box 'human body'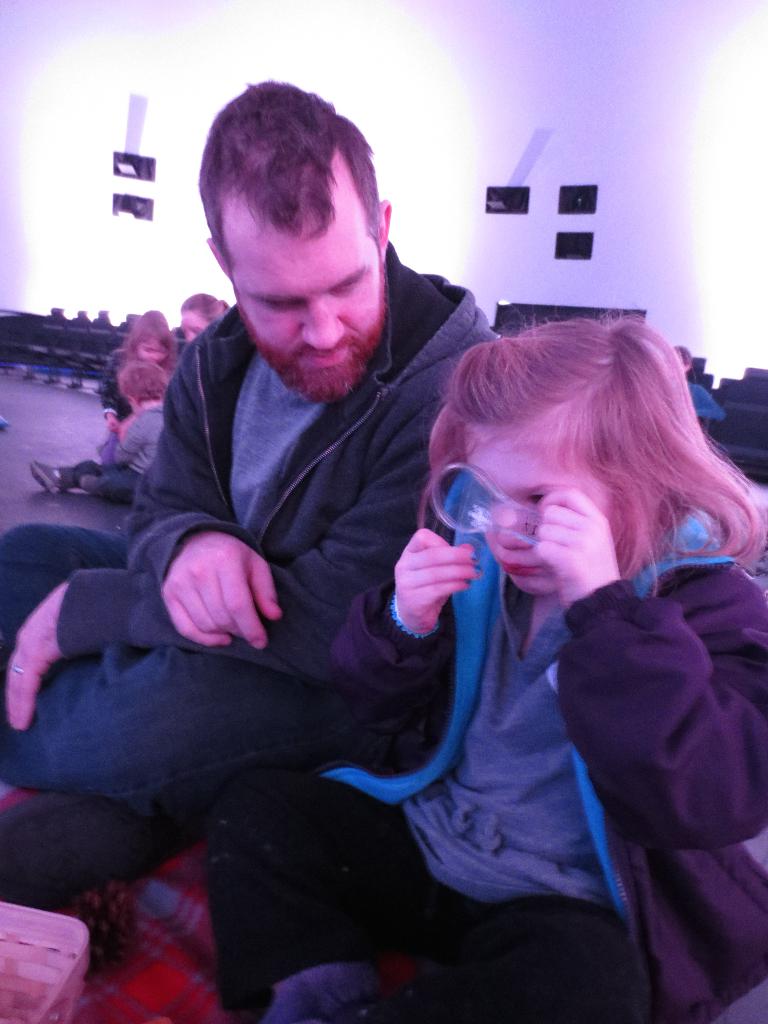
[25,356,164,509]
